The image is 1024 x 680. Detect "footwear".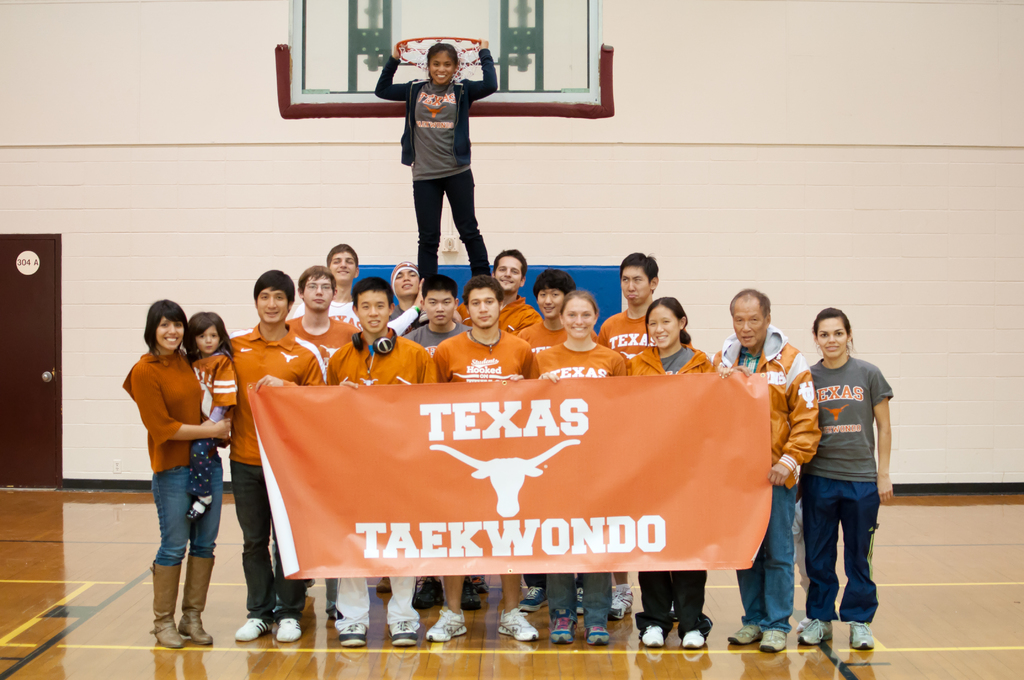
Detection: box=[518, 587, 550, 611].
